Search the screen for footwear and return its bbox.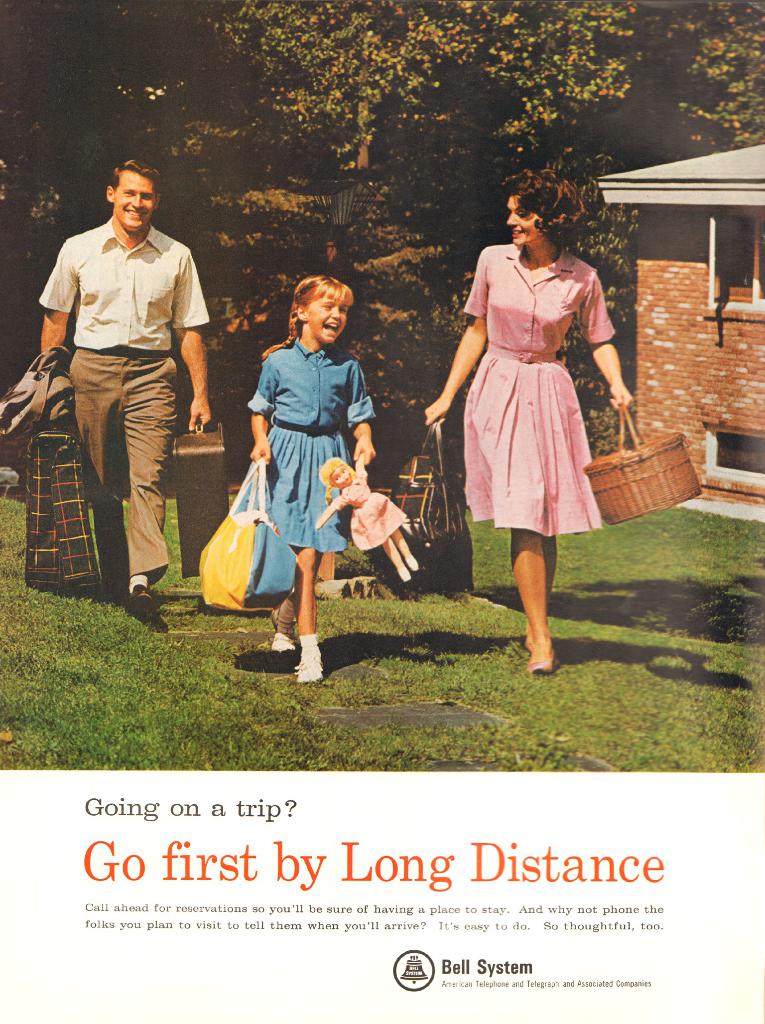
Found: (269,630,291,657).
